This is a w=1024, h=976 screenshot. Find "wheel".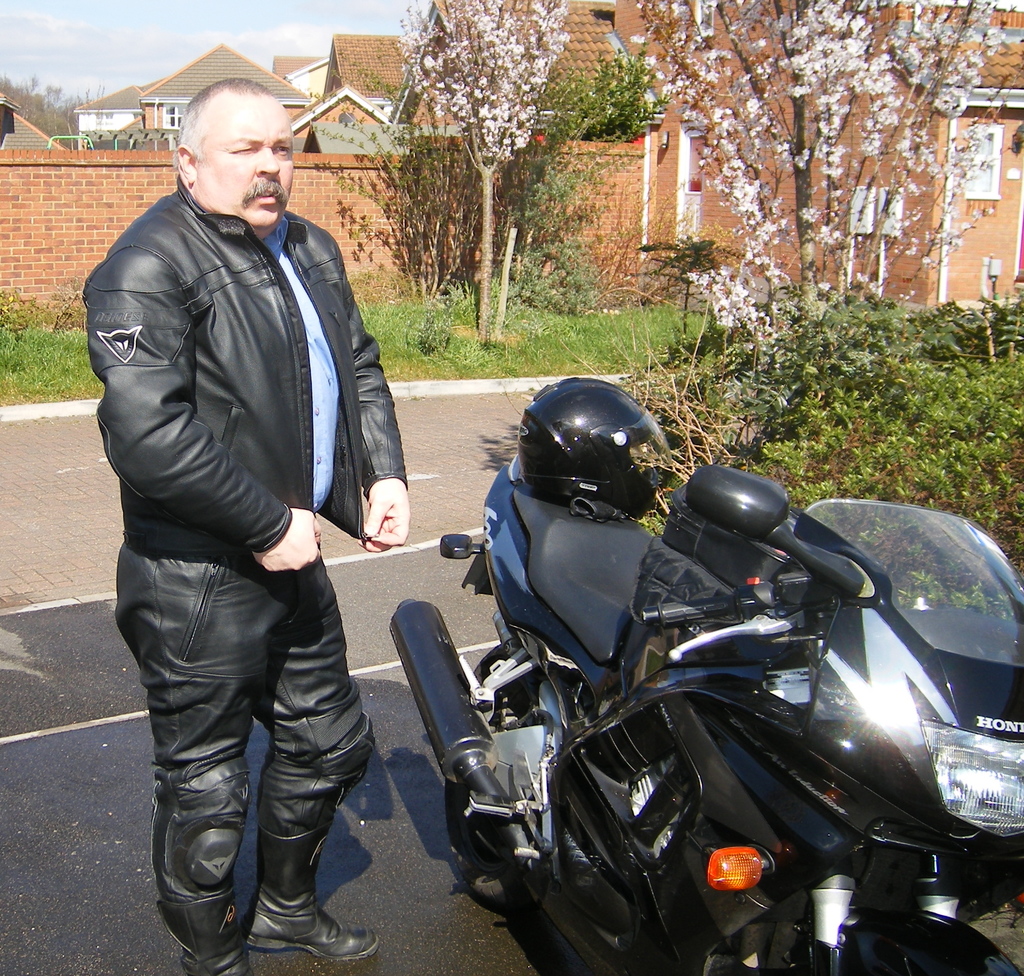
Bounding box: {"left": 448, "top": 653, "right": 585, "bottom": 903}.
